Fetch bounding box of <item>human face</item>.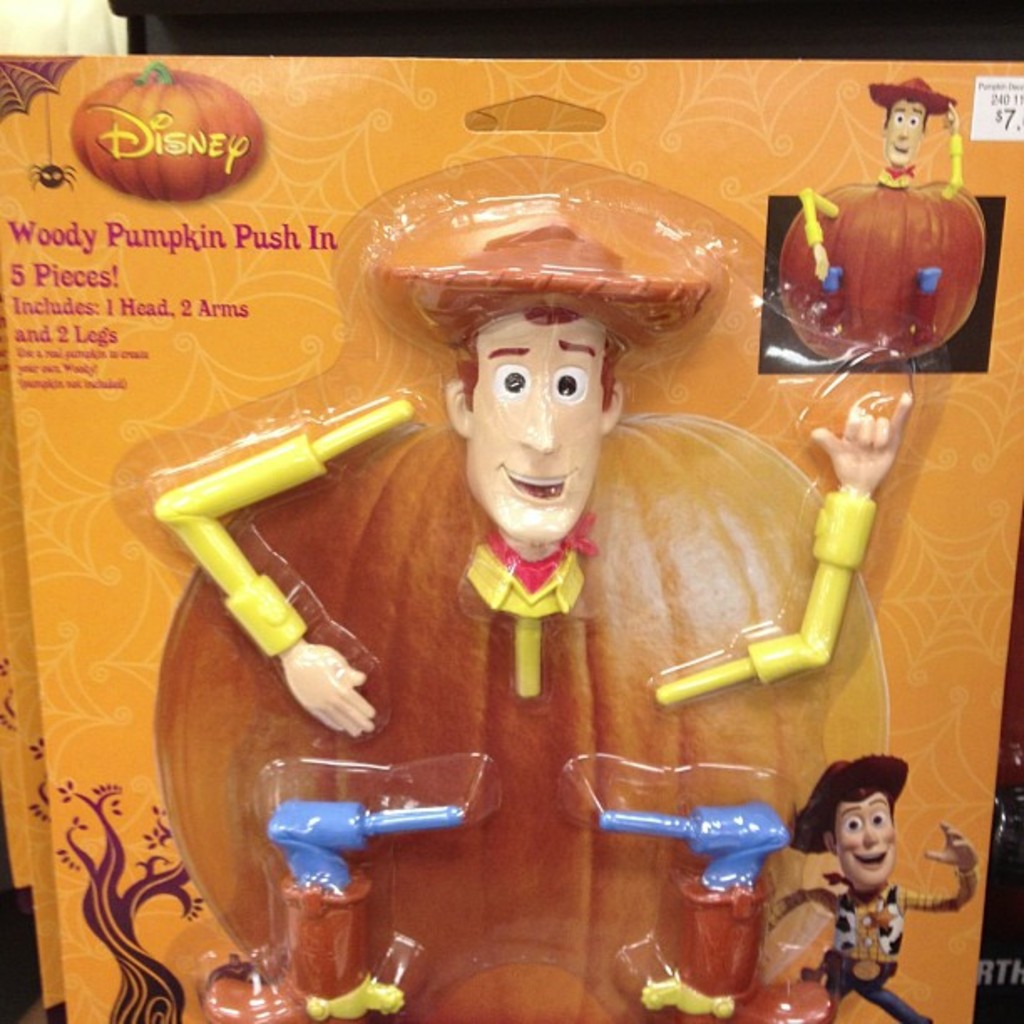
Bbox: (840,803,897,883).
